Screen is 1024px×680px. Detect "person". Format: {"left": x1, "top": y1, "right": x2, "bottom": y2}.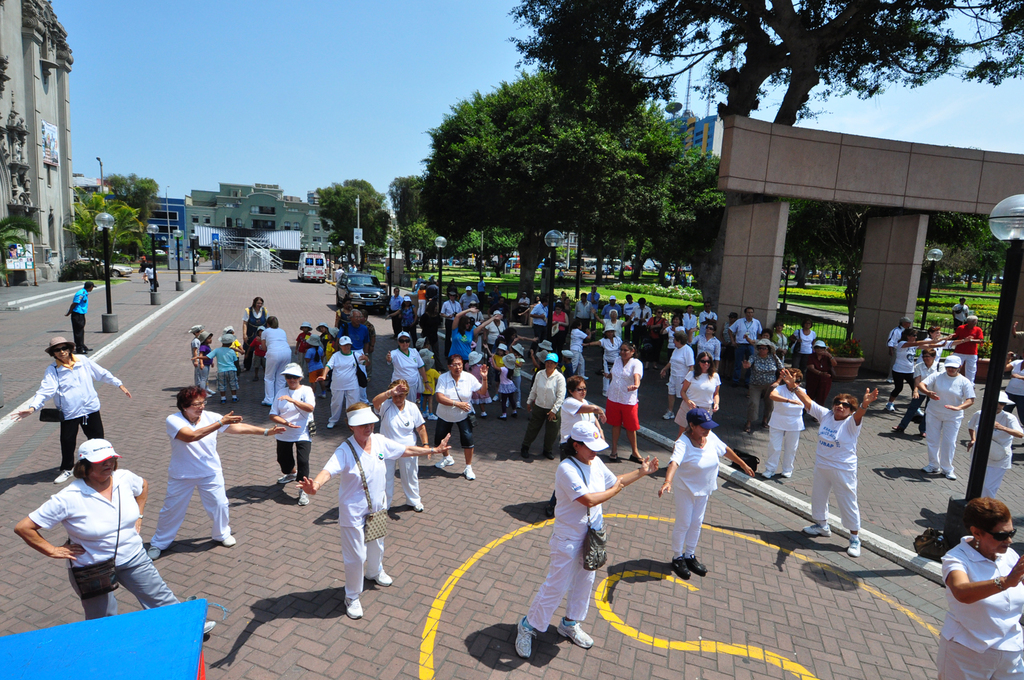
{"left": 898, "top": 358, "right": 972, "bottom": 477}.
